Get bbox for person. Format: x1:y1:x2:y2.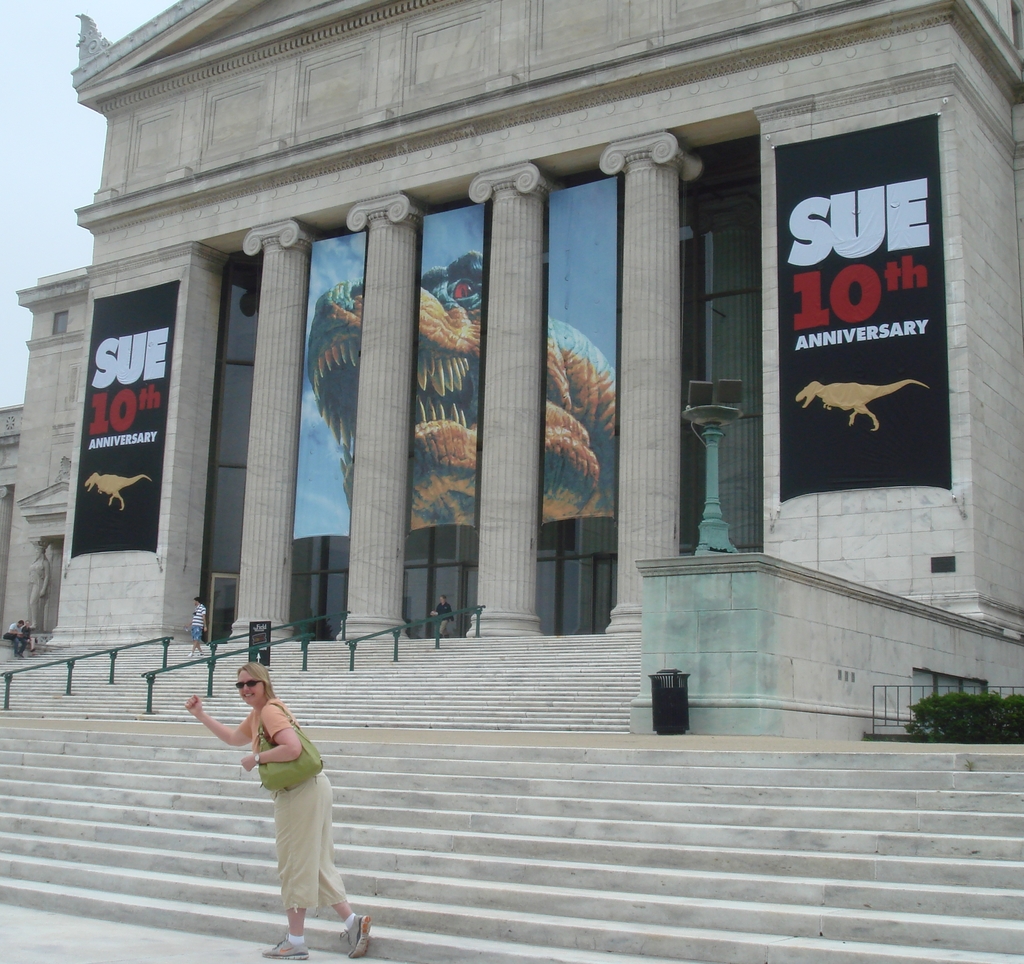
430:591:453:644.
